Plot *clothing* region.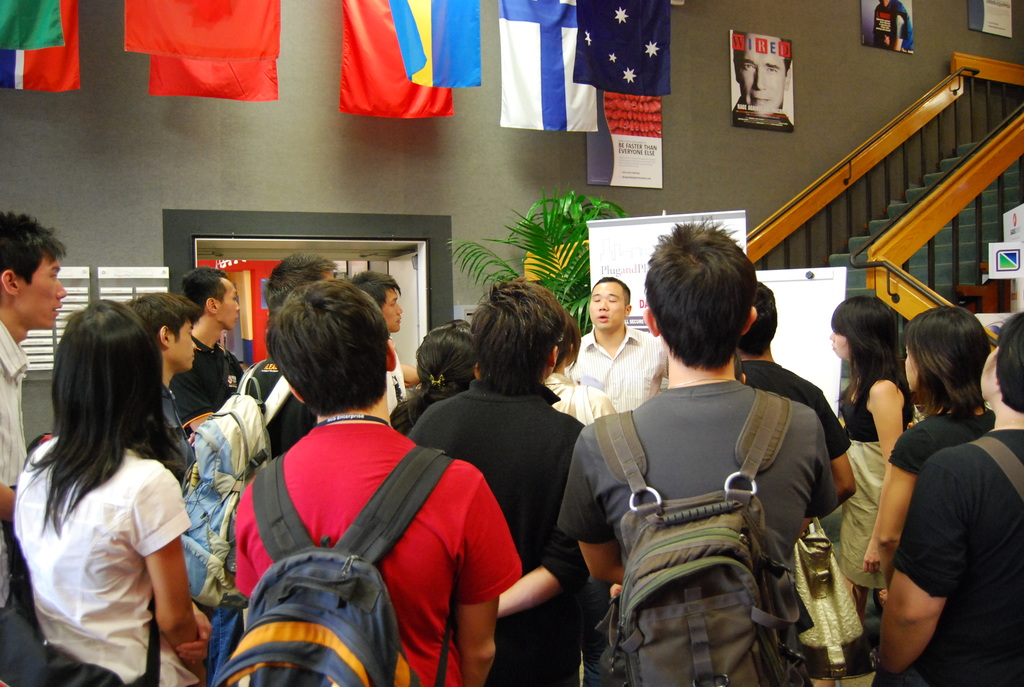
Plotted at [407, 381, 591, 686].
